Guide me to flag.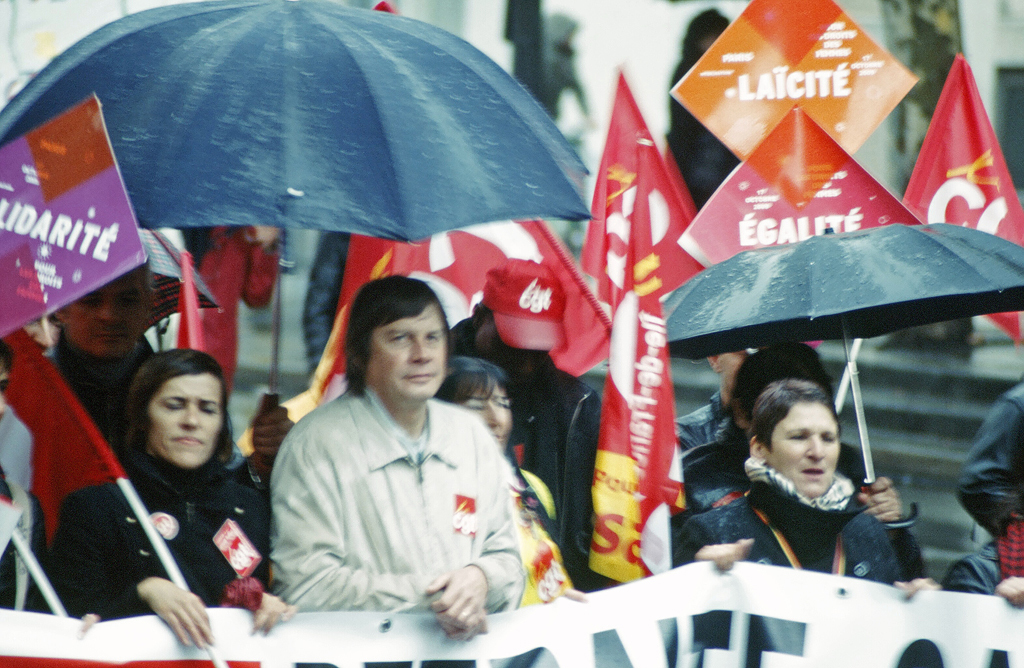
Guidance: rect(577, 129, 689, 587).
